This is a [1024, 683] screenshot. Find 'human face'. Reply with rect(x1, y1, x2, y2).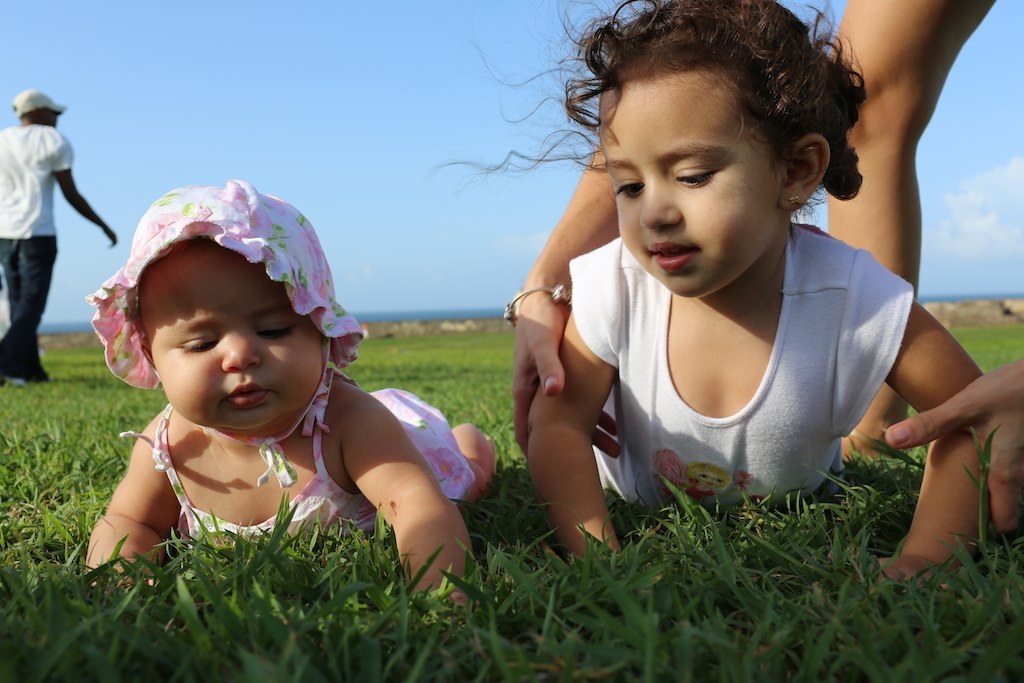
rect(601, 58, 775, 292).
